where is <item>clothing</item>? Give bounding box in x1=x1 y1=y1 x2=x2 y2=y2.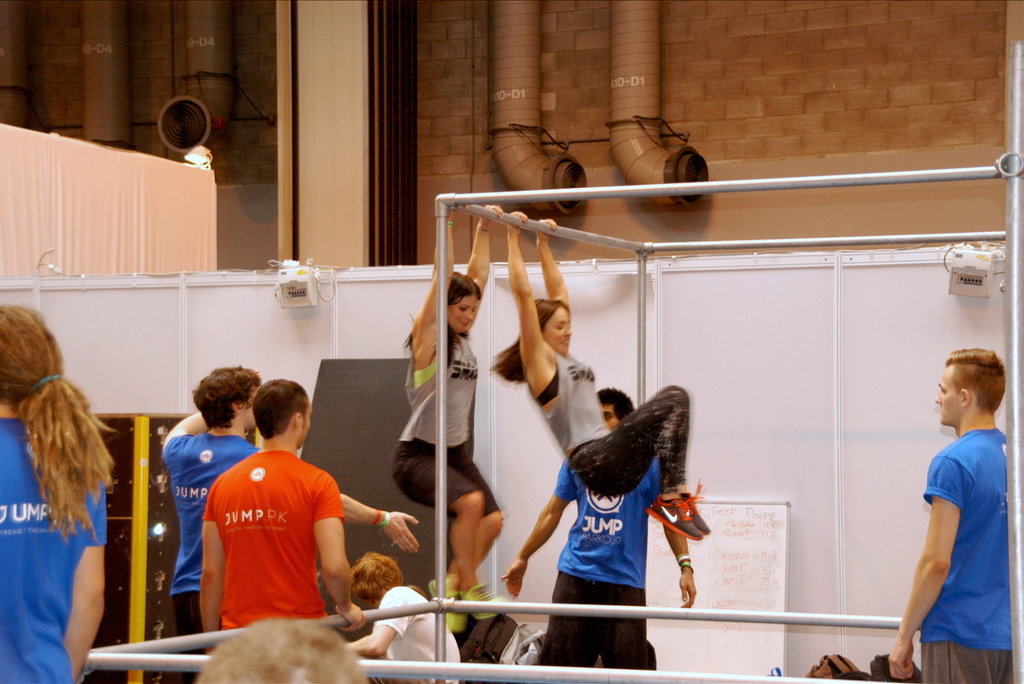
x1=921 y1=423 x2=1023 y2=683.
